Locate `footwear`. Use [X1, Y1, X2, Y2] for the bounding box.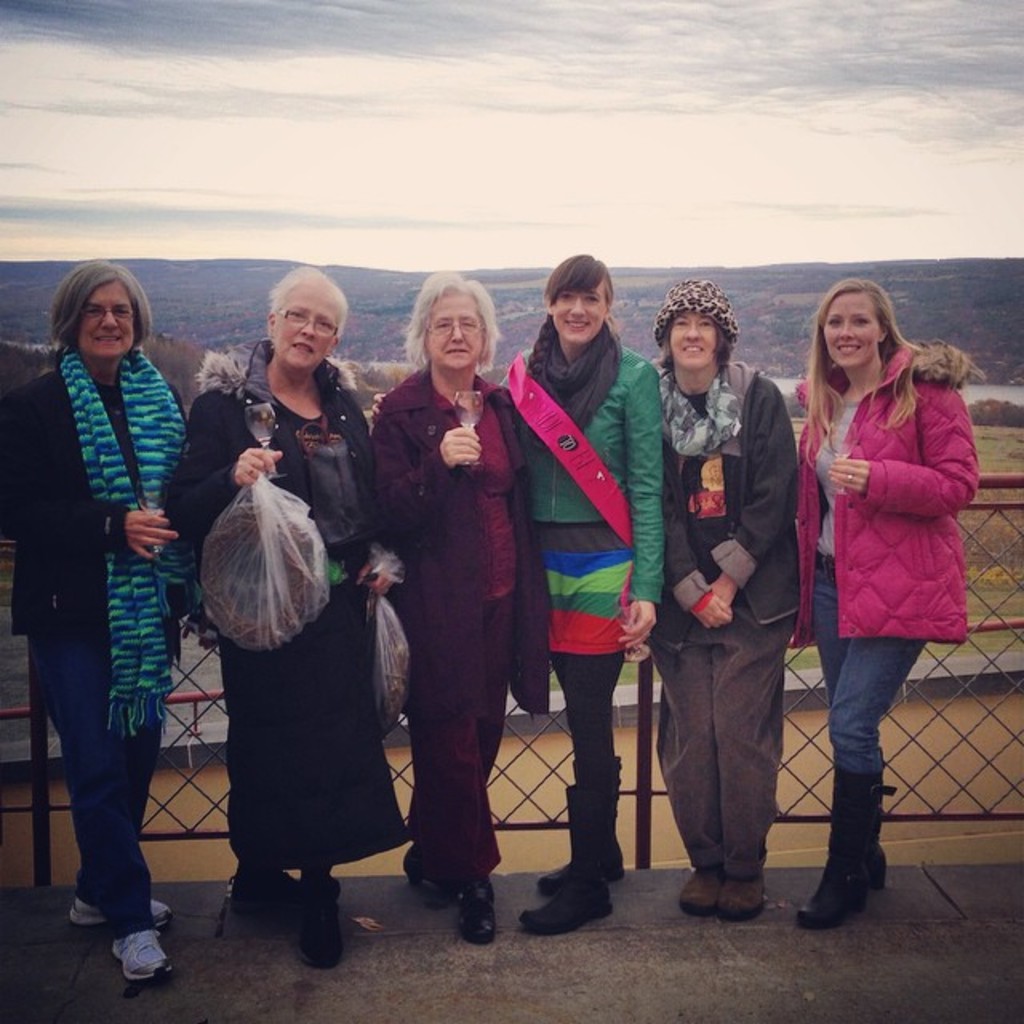
[454, 882, 494, 939].
